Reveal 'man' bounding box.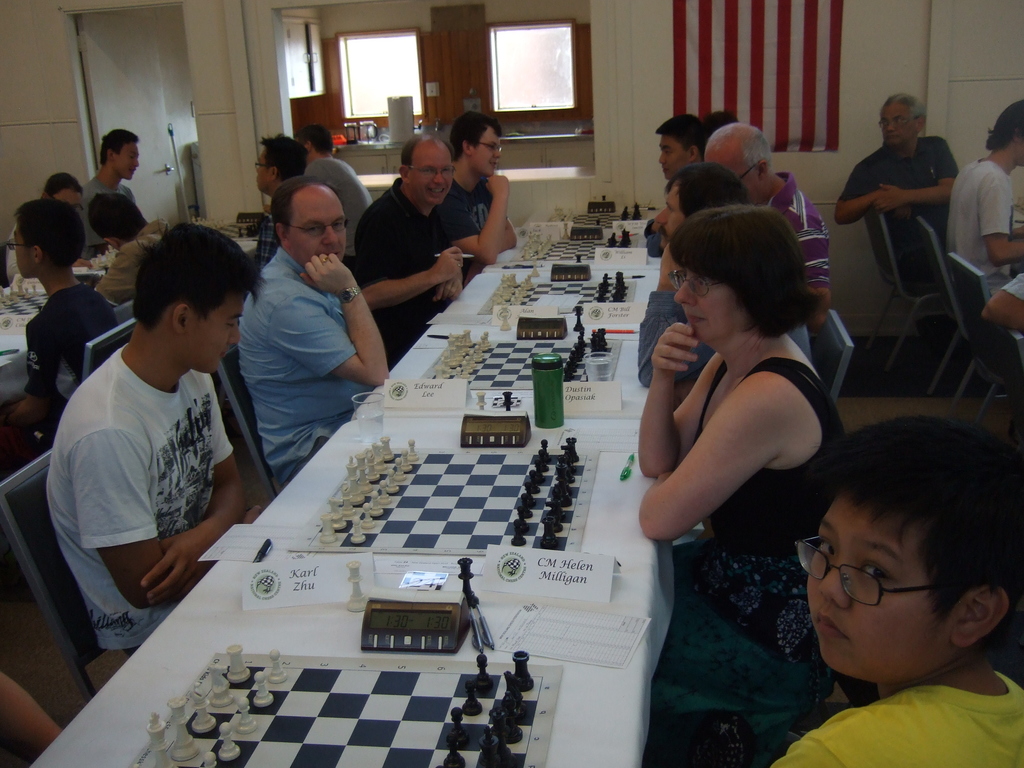
Revealed: <box>361,131,476,362</box>.
